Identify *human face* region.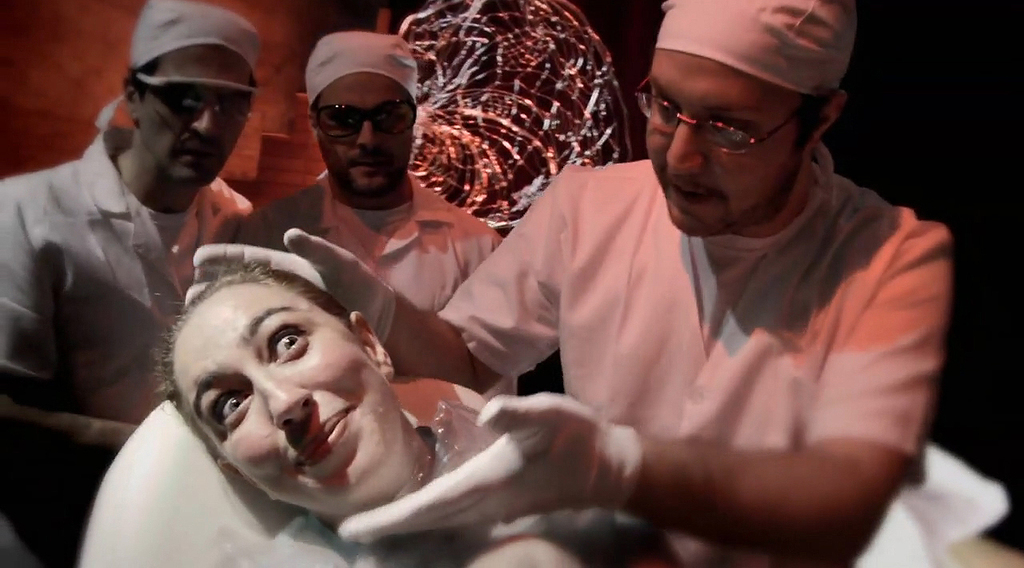
Region: pyautogui.locateOnScreen(183, 282, 401, 514).
